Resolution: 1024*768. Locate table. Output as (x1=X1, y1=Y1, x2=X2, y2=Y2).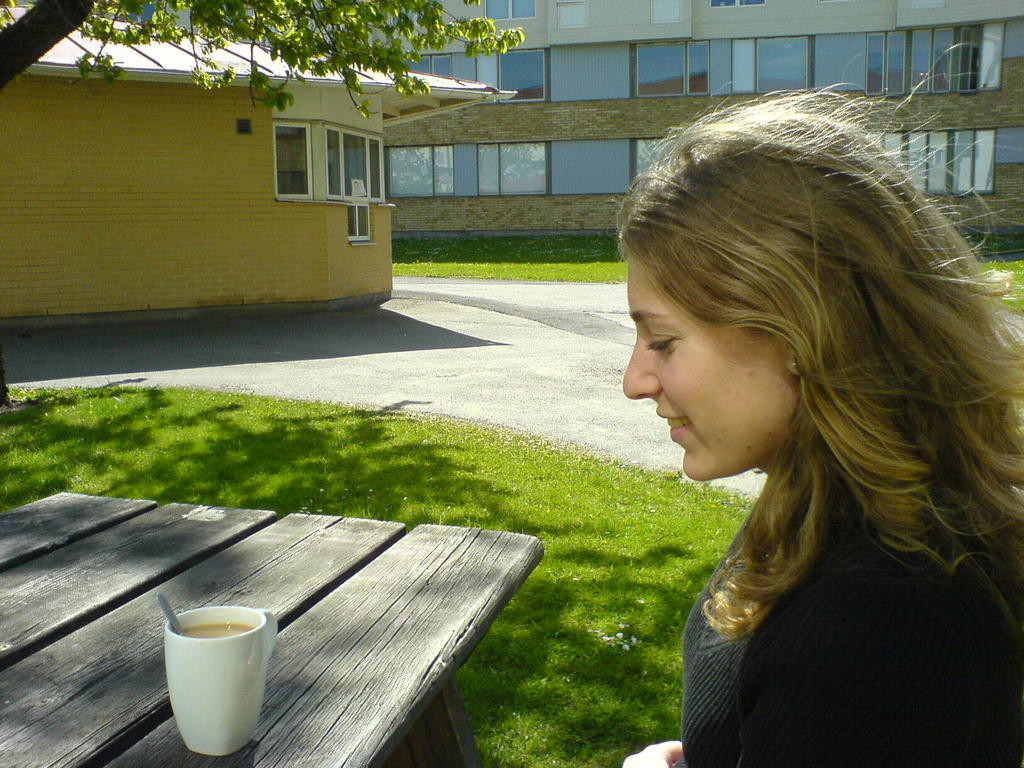
(x1=74, y1=502, x2=572, y2=767).
